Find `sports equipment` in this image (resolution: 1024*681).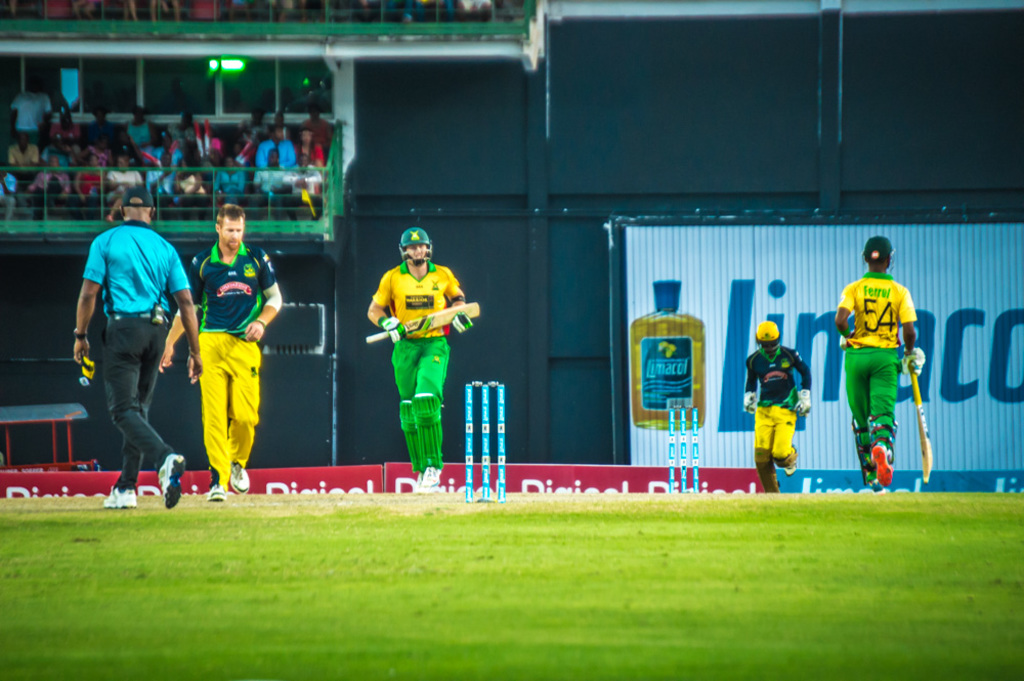
(368, 299, 484, 343).
